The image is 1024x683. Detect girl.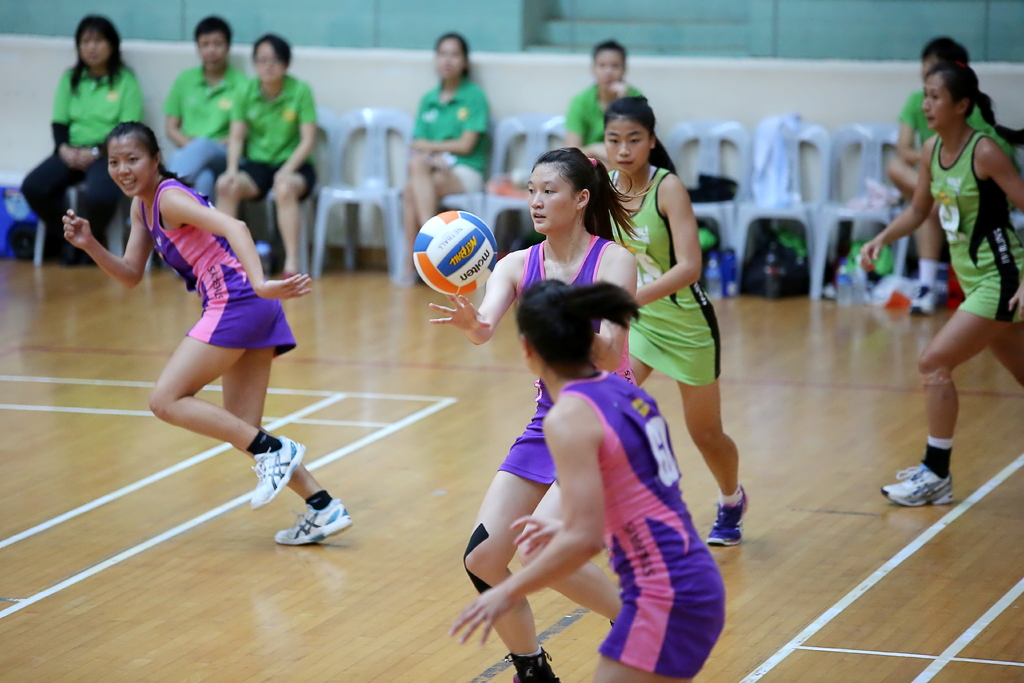
Detection: BBox(452, 277, 724, 682).
